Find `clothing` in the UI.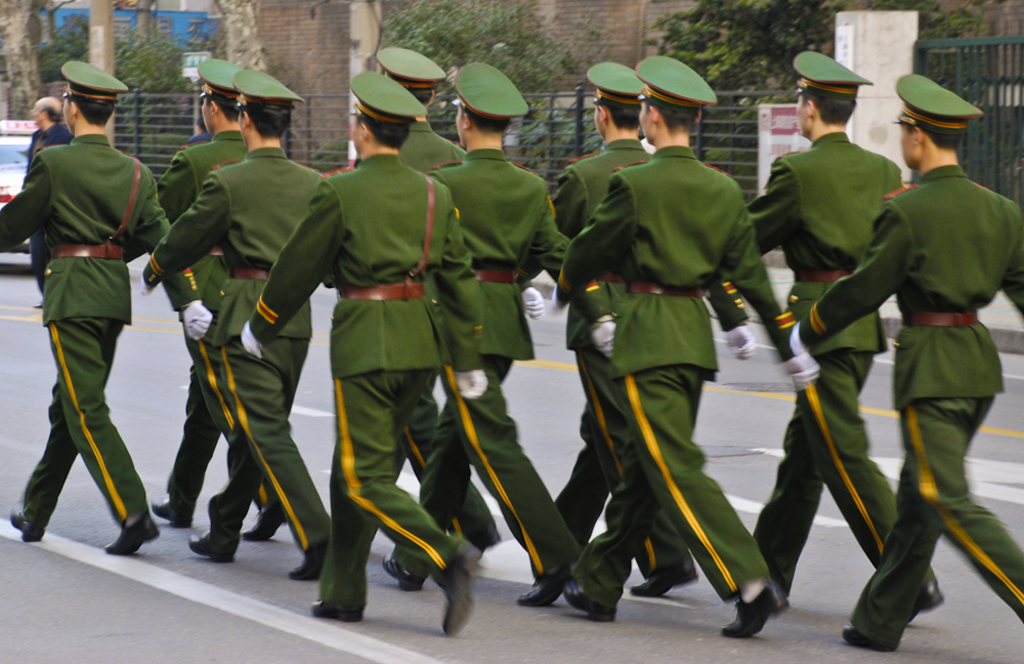
UI element at 18 115 75 283.
